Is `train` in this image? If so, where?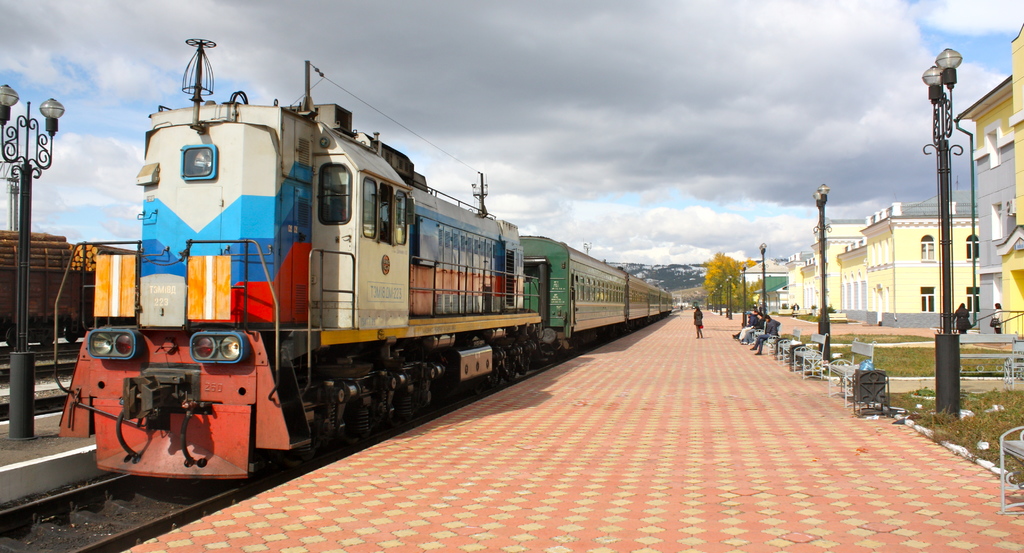
Yes, at detection(60, 63, 668, 481).
